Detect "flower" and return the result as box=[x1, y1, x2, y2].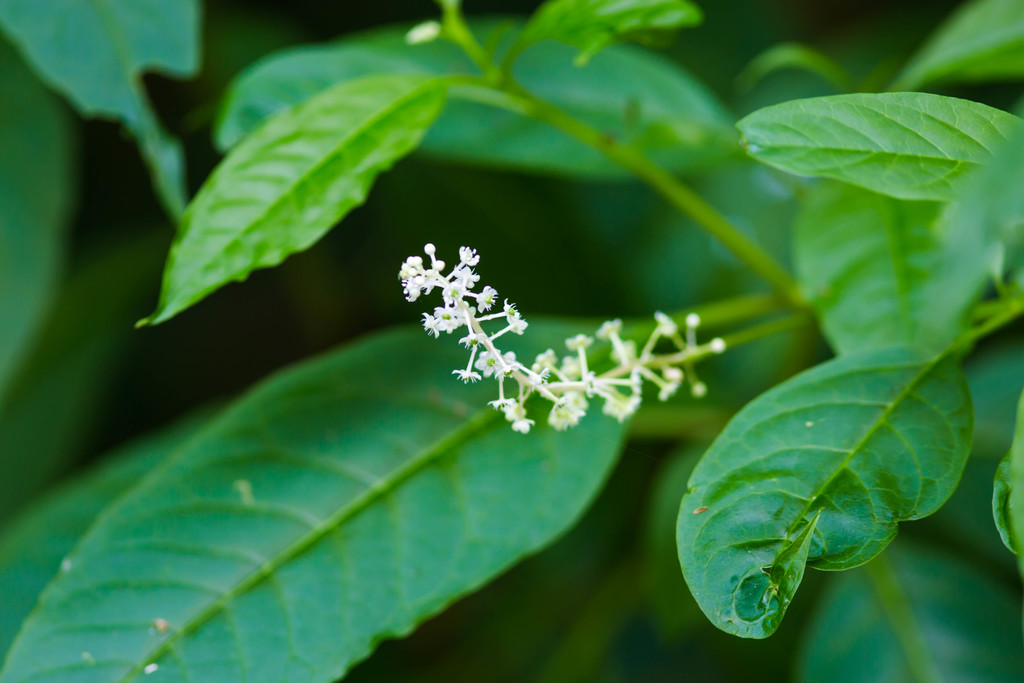
box=[392, 247, 730, 436].
